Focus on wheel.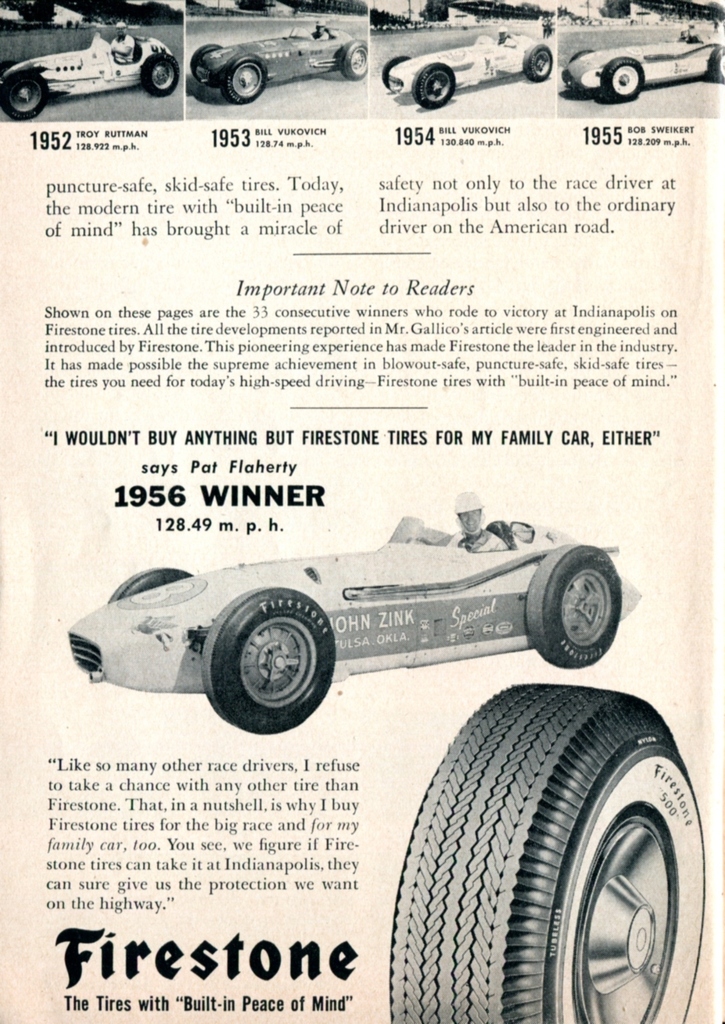
Focused at 141,54,178,98.
